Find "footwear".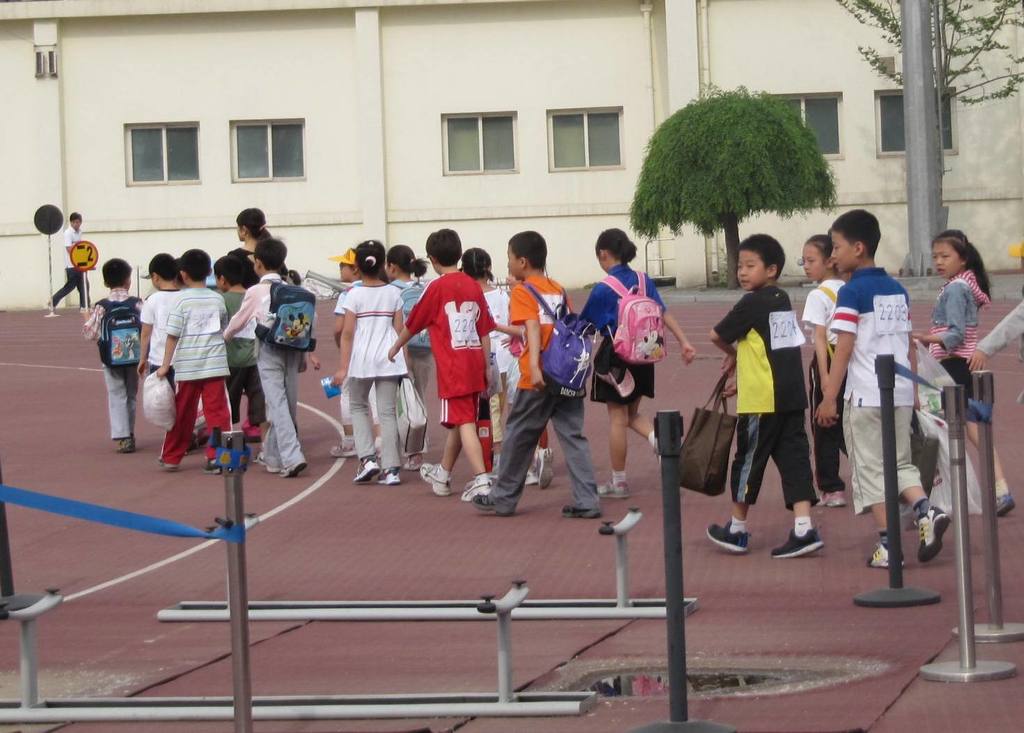
l=991, t=486, r=1018, b=515.
